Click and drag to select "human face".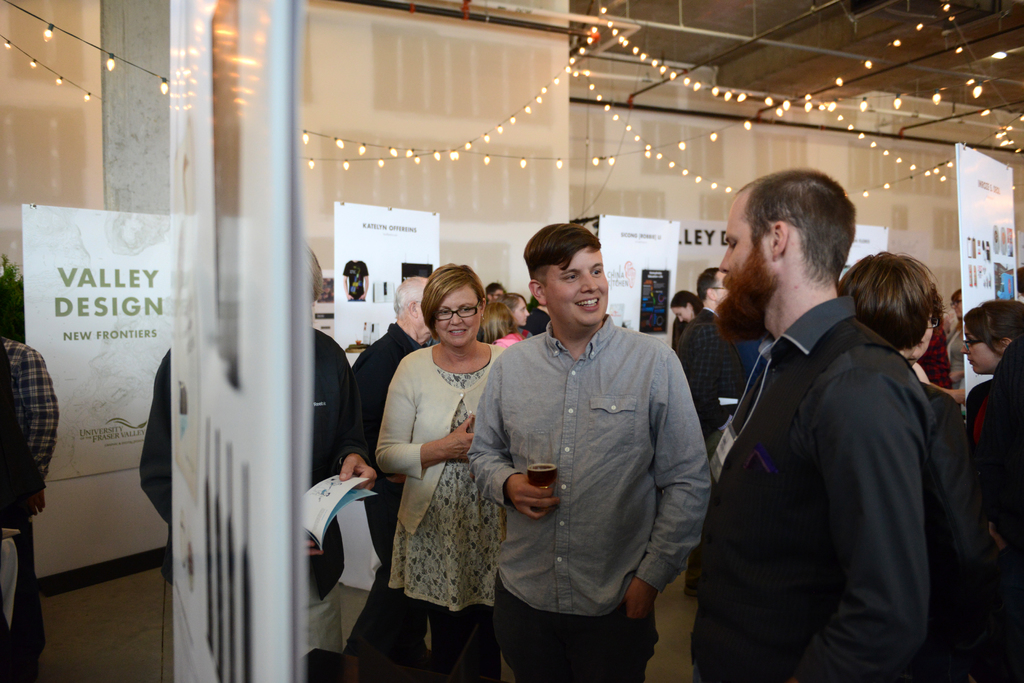
Selection: 674,305,692,325.
